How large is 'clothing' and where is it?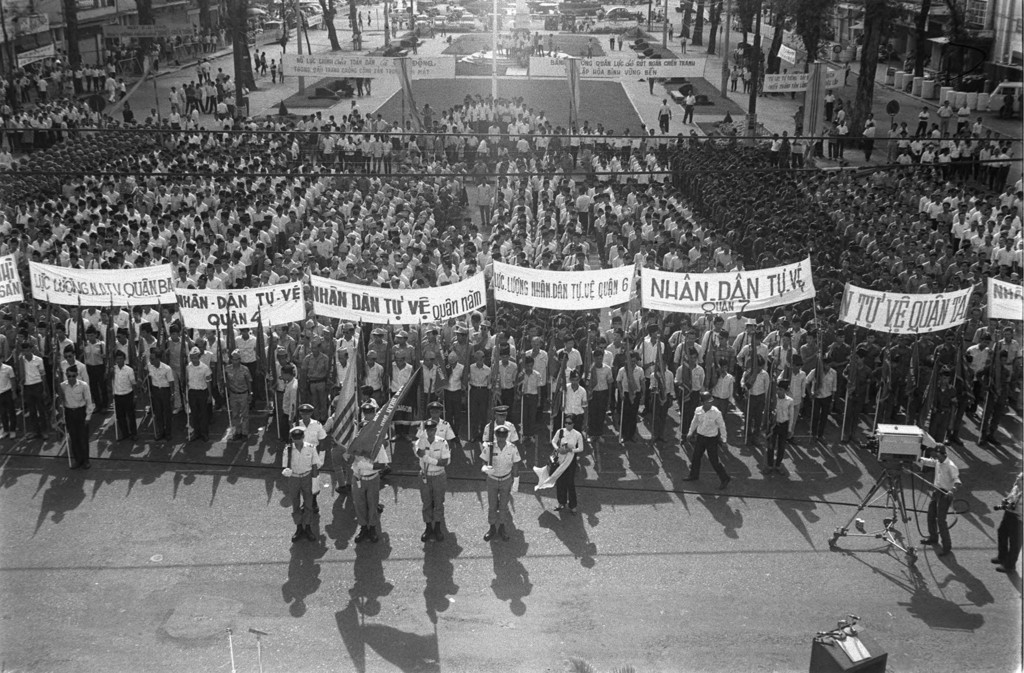
Bounding box: box=[353, 76, 361, 96].
